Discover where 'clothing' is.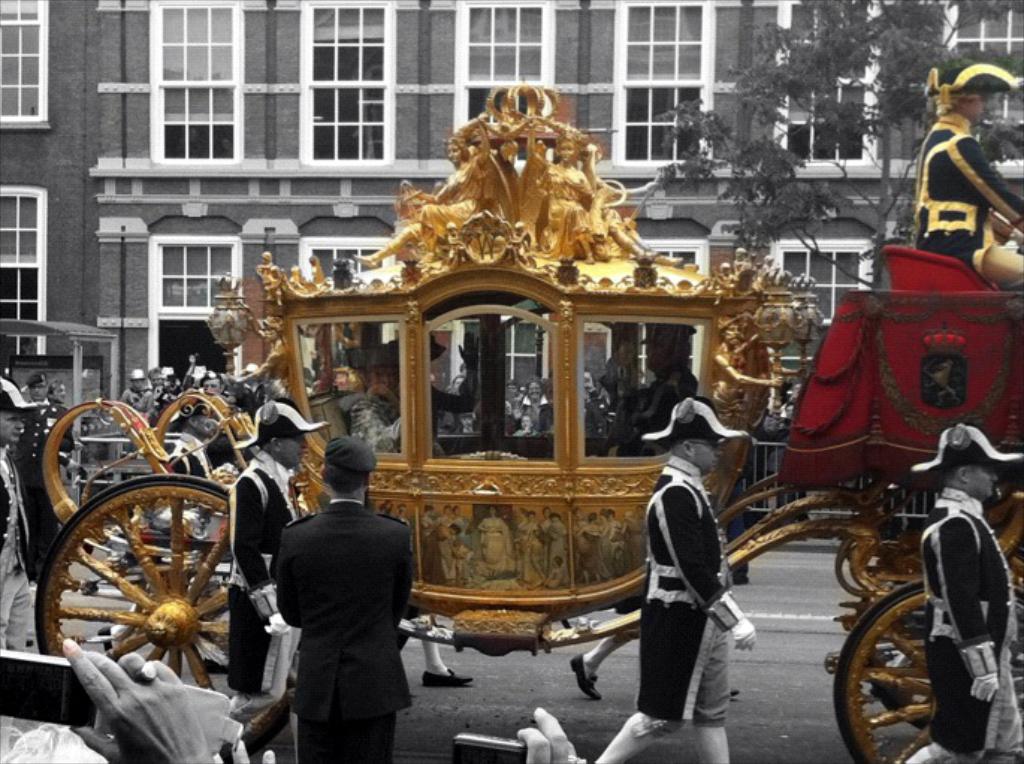
Discovered at locate(271, 487, 408, 719).
